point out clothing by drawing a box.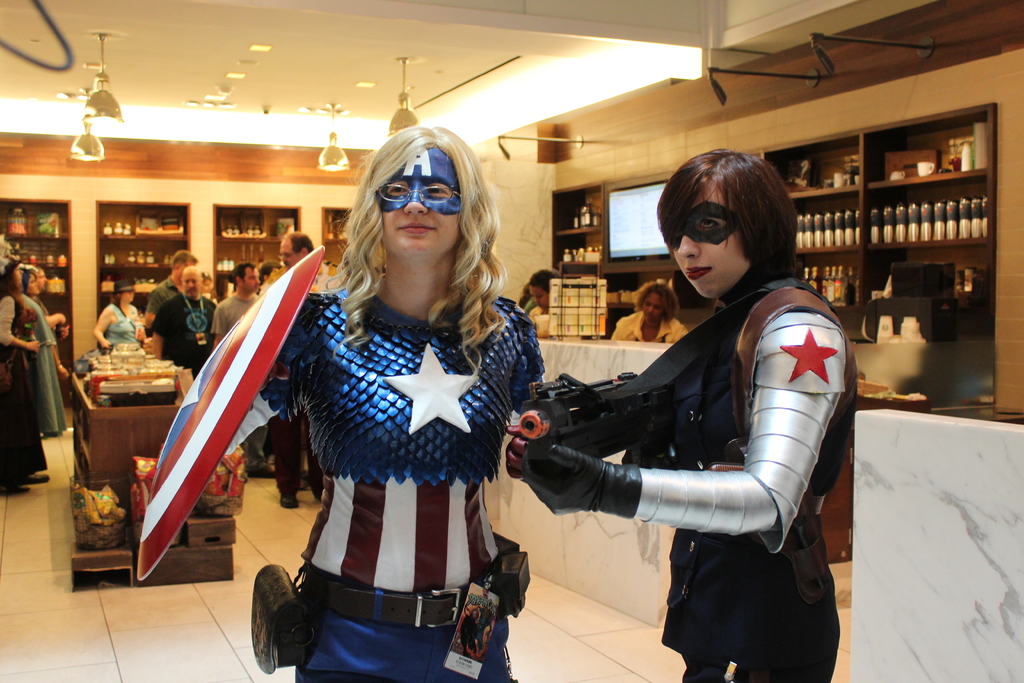
[x1=0, y1=289, x2=50, y2=488].
